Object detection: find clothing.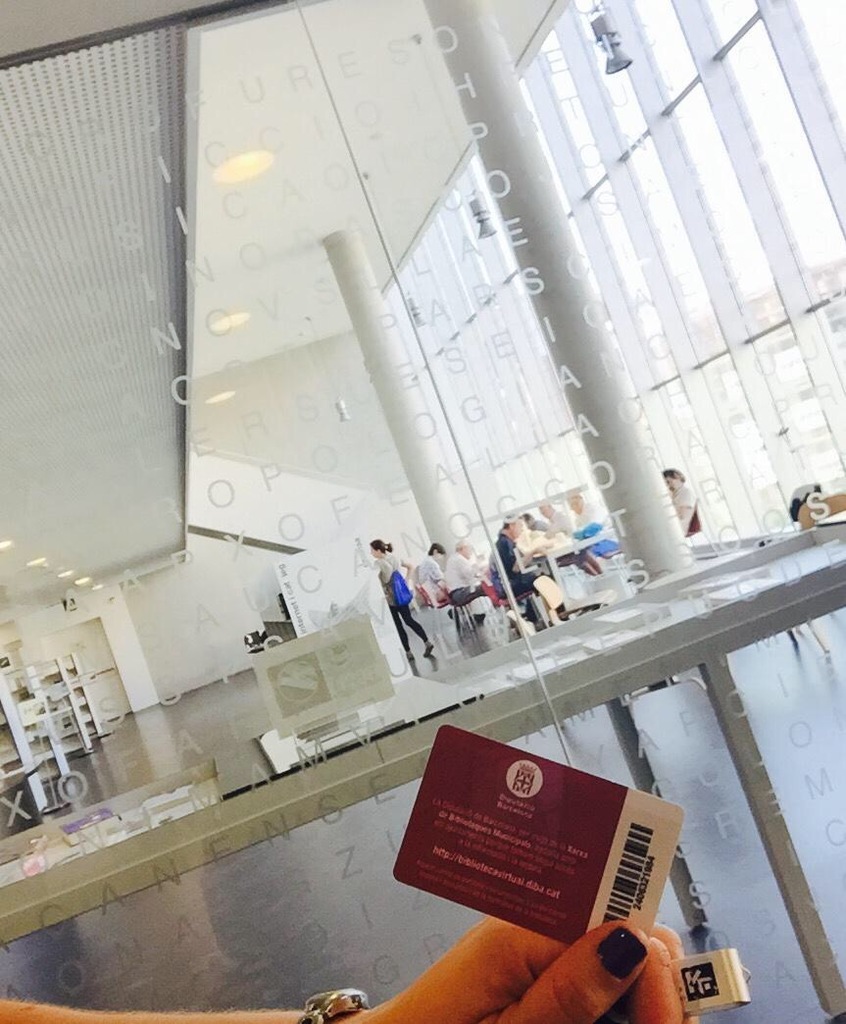
373,553,430,651.
